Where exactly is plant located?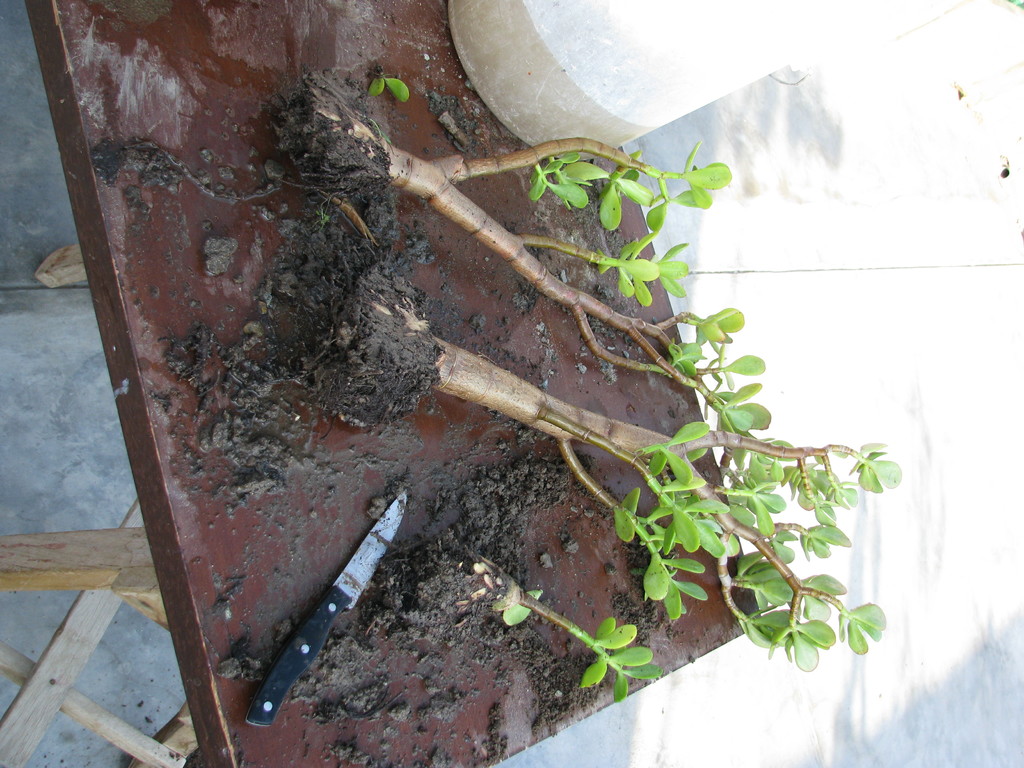
Its bounding box is (x1=294, y1=73, x2=771, y2=460).
